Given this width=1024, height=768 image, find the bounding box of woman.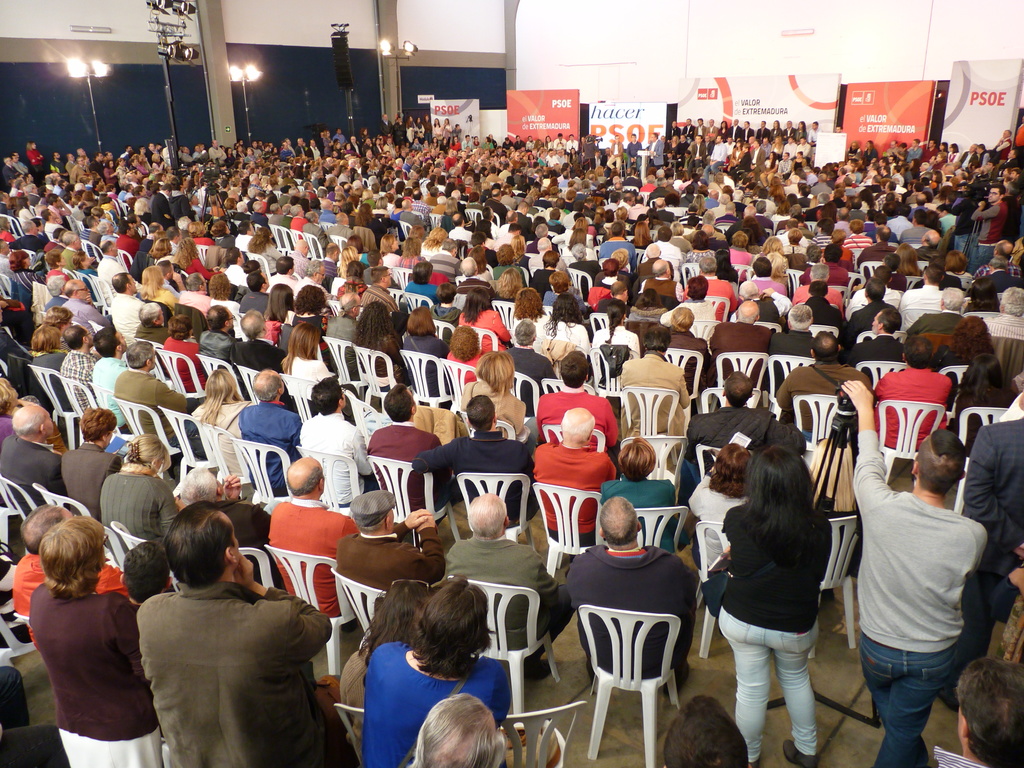
<bbox>755, 232, 791, 260</bbox>.
